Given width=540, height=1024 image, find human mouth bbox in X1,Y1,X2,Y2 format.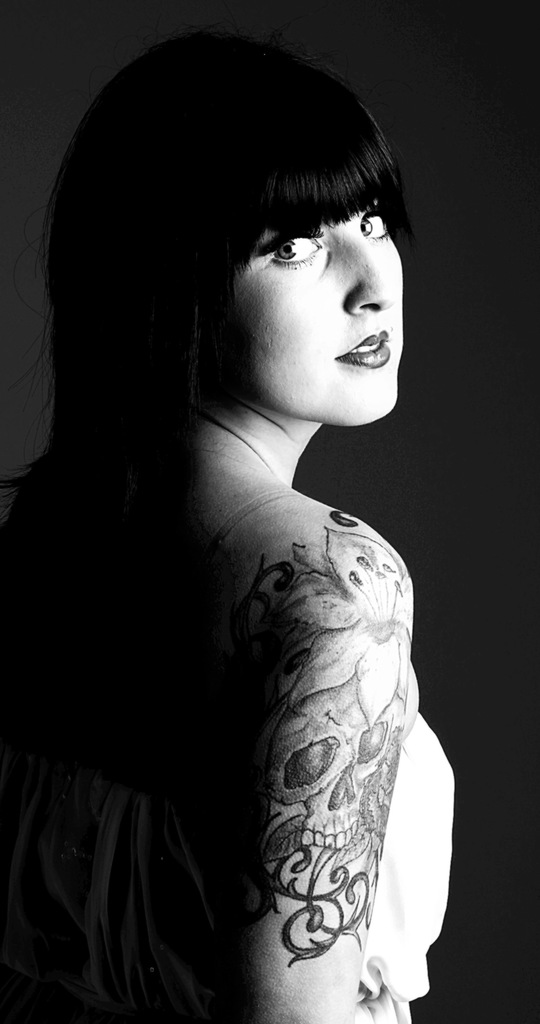
331,331,389,361.
